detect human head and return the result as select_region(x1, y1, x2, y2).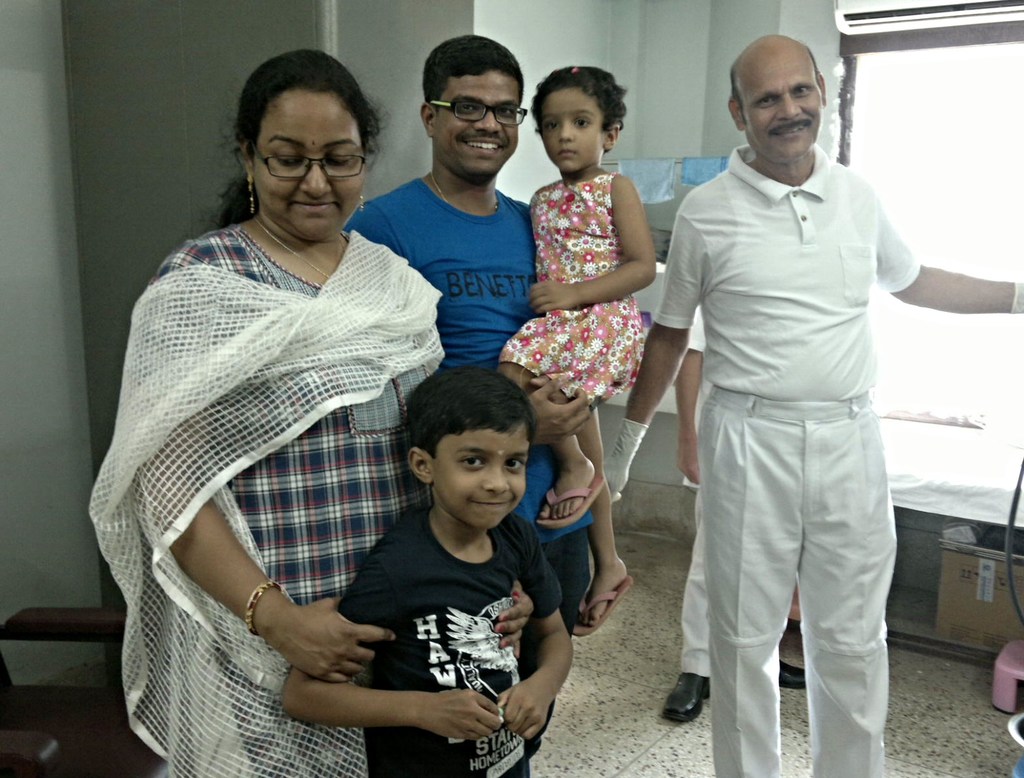
select_region(419, 33, 522, 176).
